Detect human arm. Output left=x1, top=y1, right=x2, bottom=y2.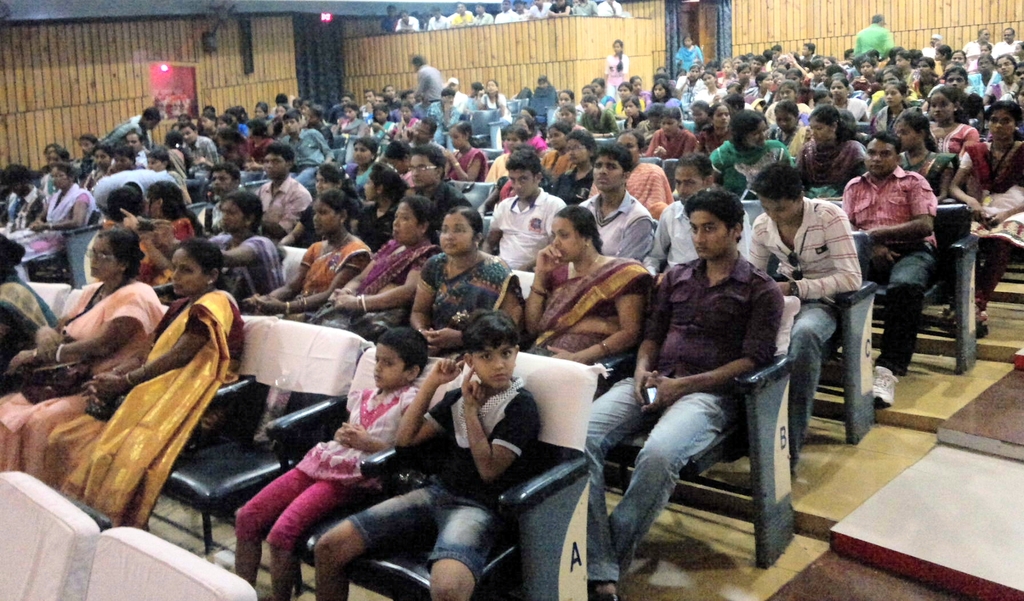
left=262, top=182, right=307, bottom=241.
